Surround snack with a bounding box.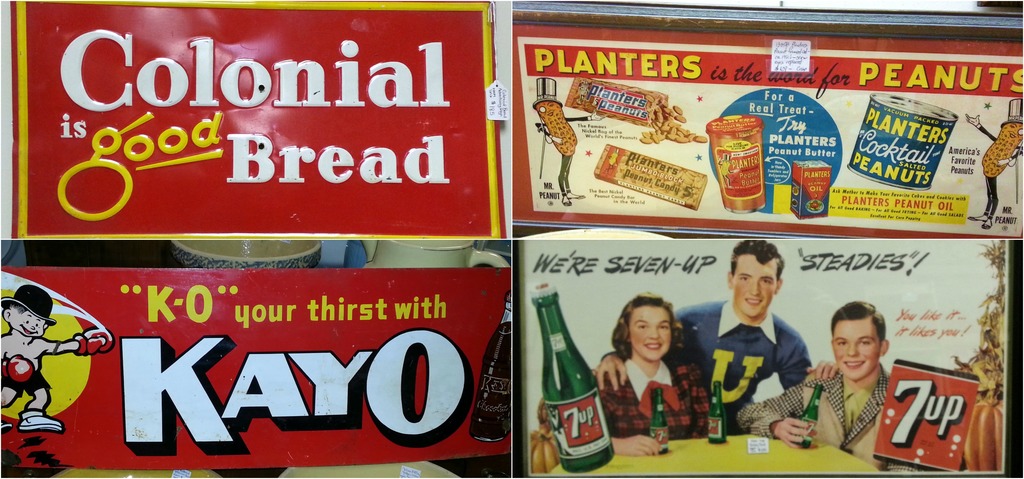
(x1=792, y1=158, x2=830, y2=220).
